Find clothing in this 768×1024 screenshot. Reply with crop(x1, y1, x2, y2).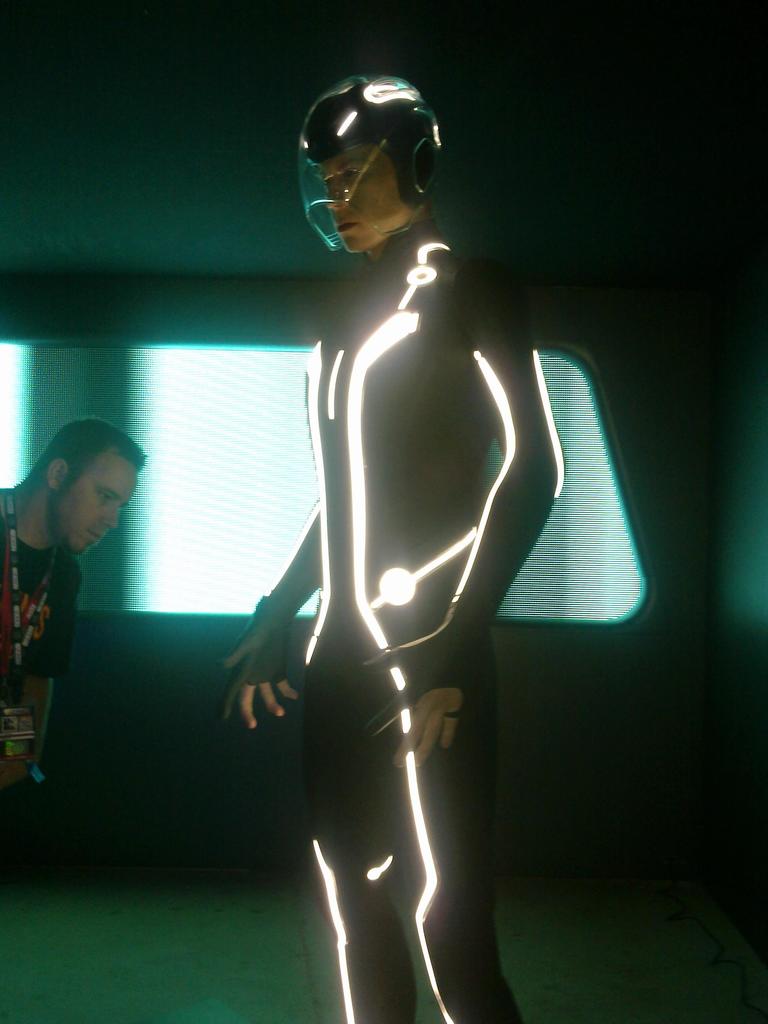
crop(0, 483, 91, 776).
